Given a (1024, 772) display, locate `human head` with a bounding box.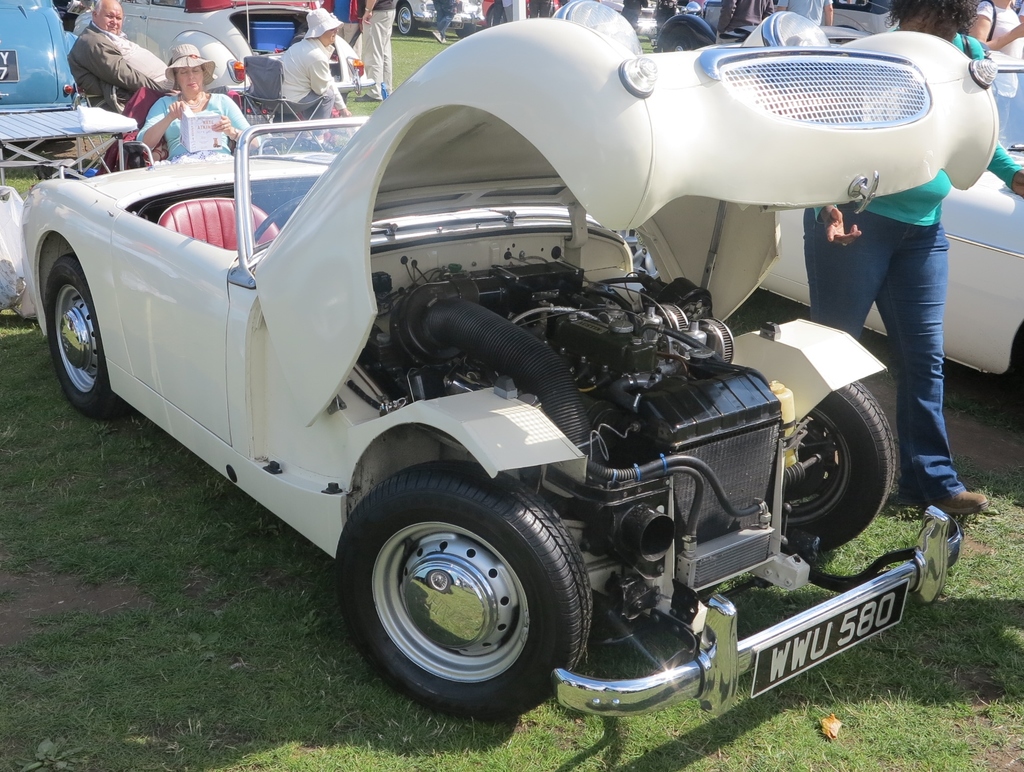
Located: (159, 45, 214, 100).
